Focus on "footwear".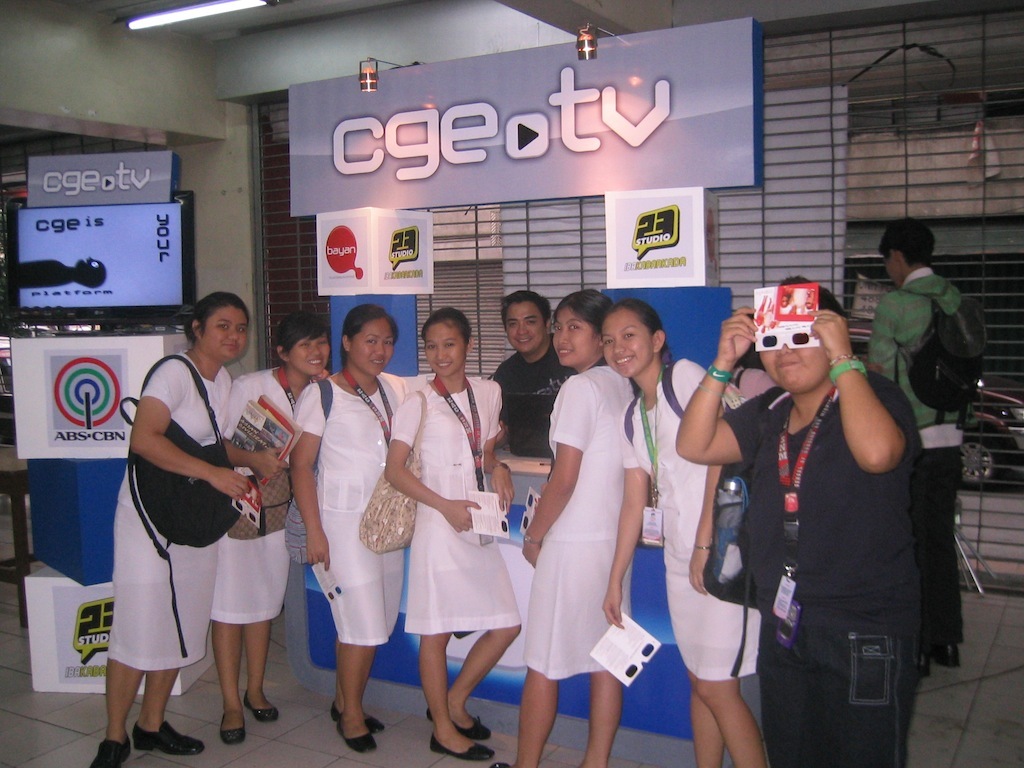
Focused at Rect(426, 727, 494, 762).
